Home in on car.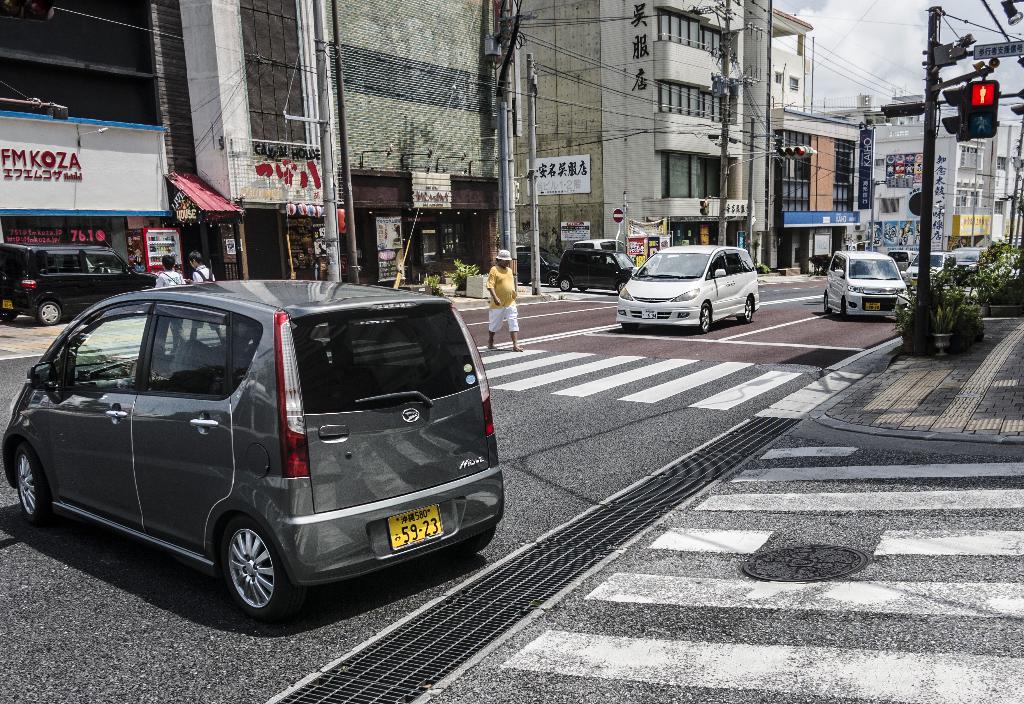
Homed in at (left=554, top=244, right=633, bottom=291).
